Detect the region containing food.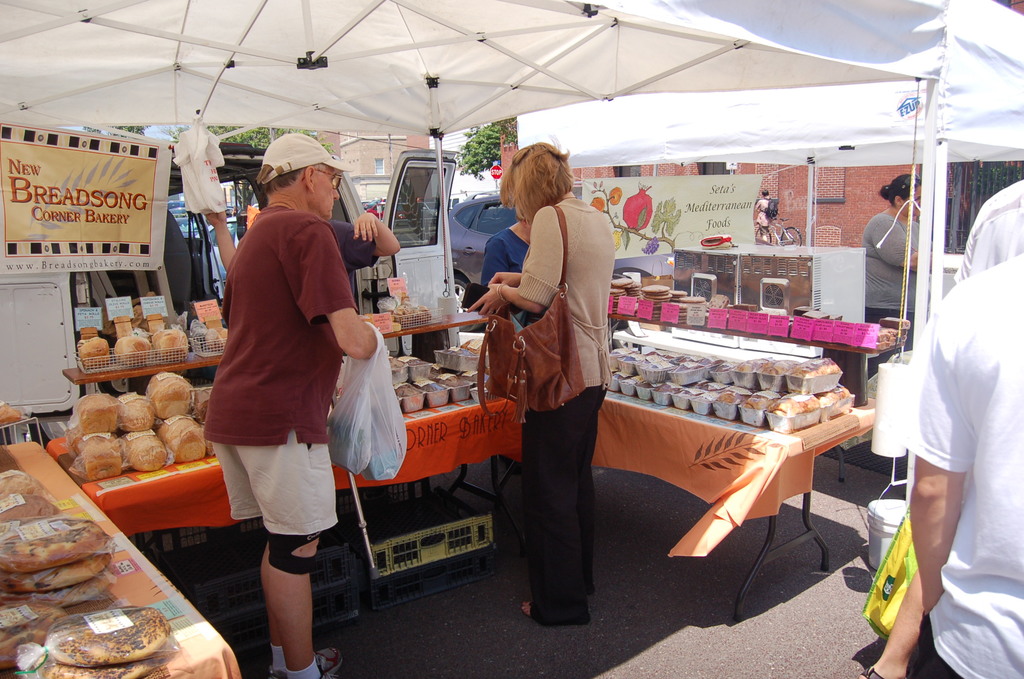
635,343,653,376.
